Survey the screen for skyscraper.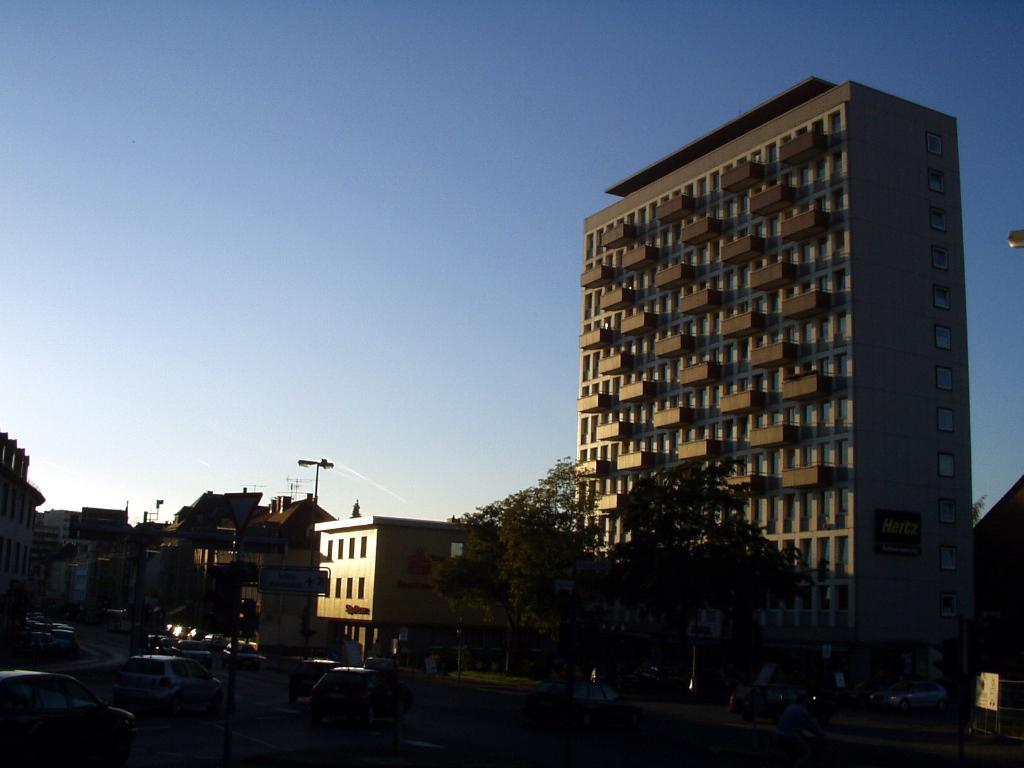
Survey found: {"x1": 570, "y1": 72, "x2": 1006, "y2": 683}.
